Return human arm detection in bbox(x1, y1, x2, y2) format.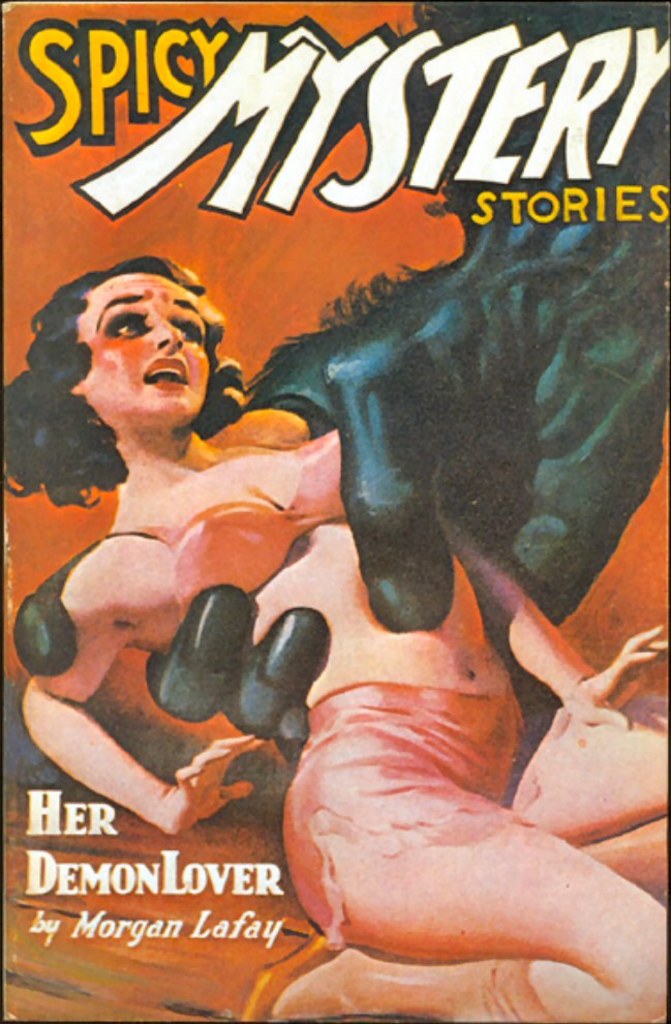
bbox(27, 653, 195, 843).
